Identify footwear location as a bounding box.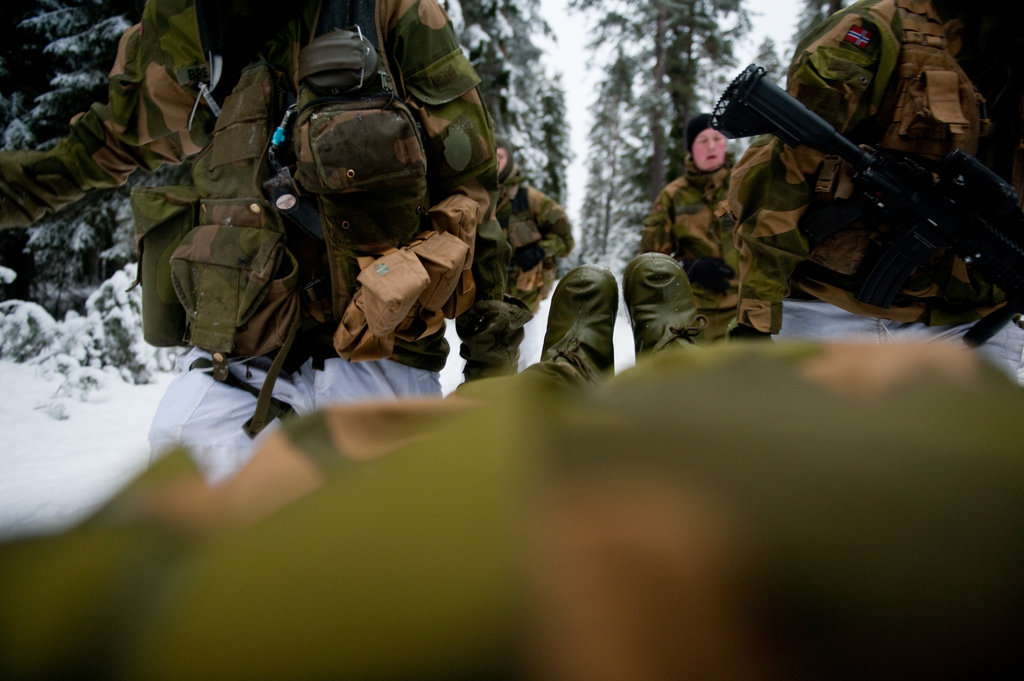
box(629, 244, 704, 348).
